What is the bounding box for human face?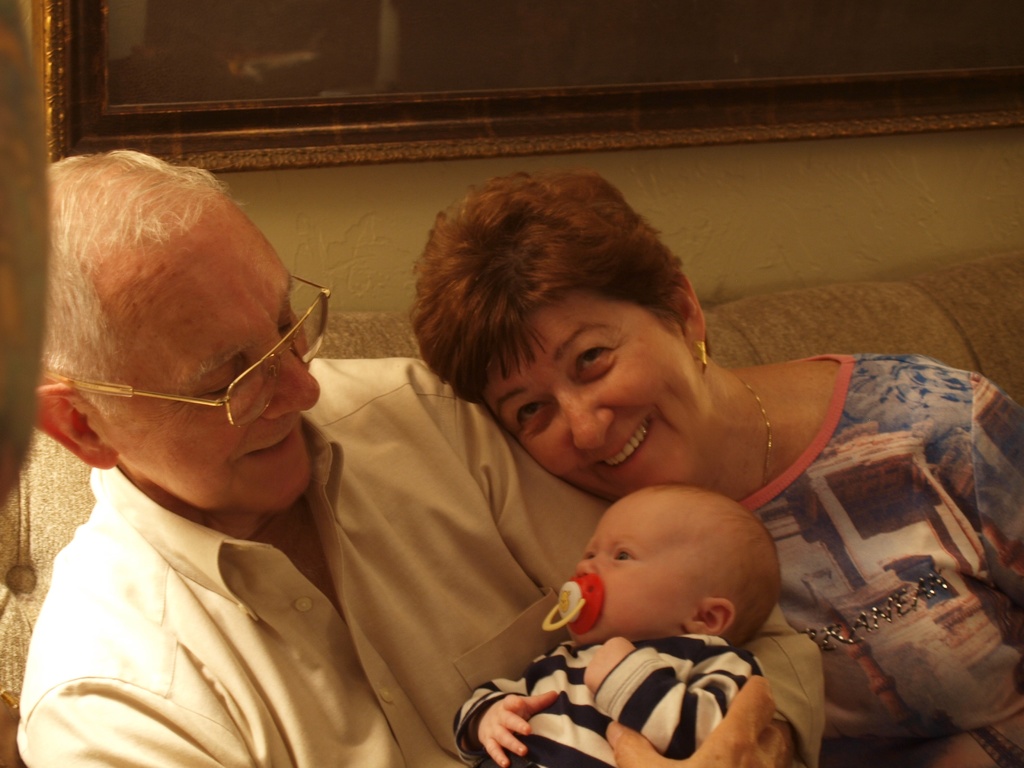
bbox=(481, 295, 701, 481).
